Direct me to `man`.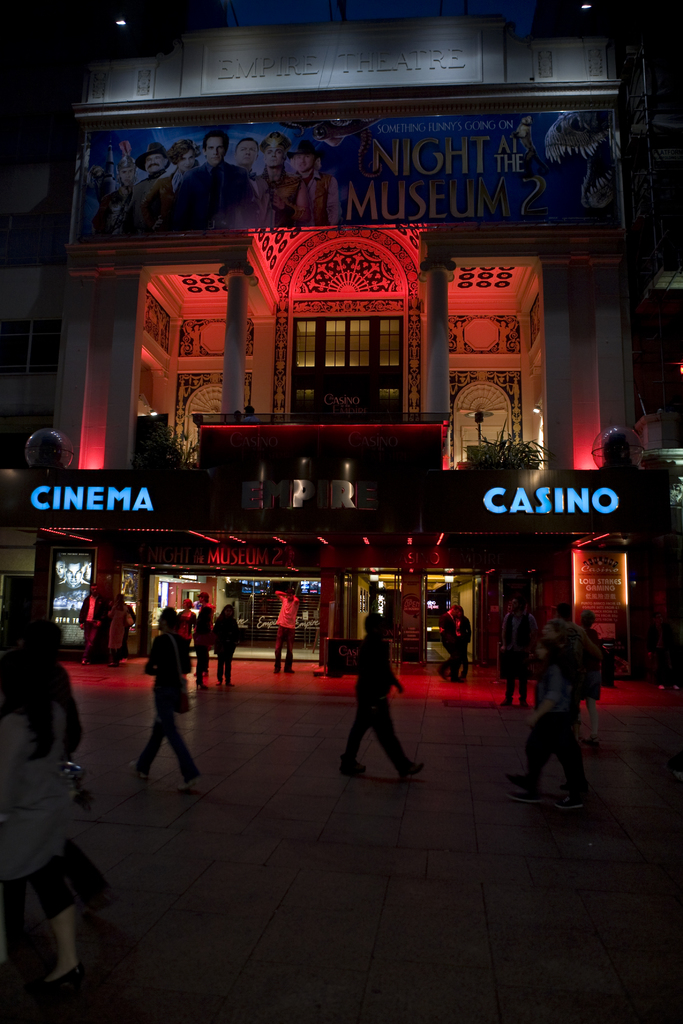
Direction: [left=268, top=584, right=308, bottom=675].
